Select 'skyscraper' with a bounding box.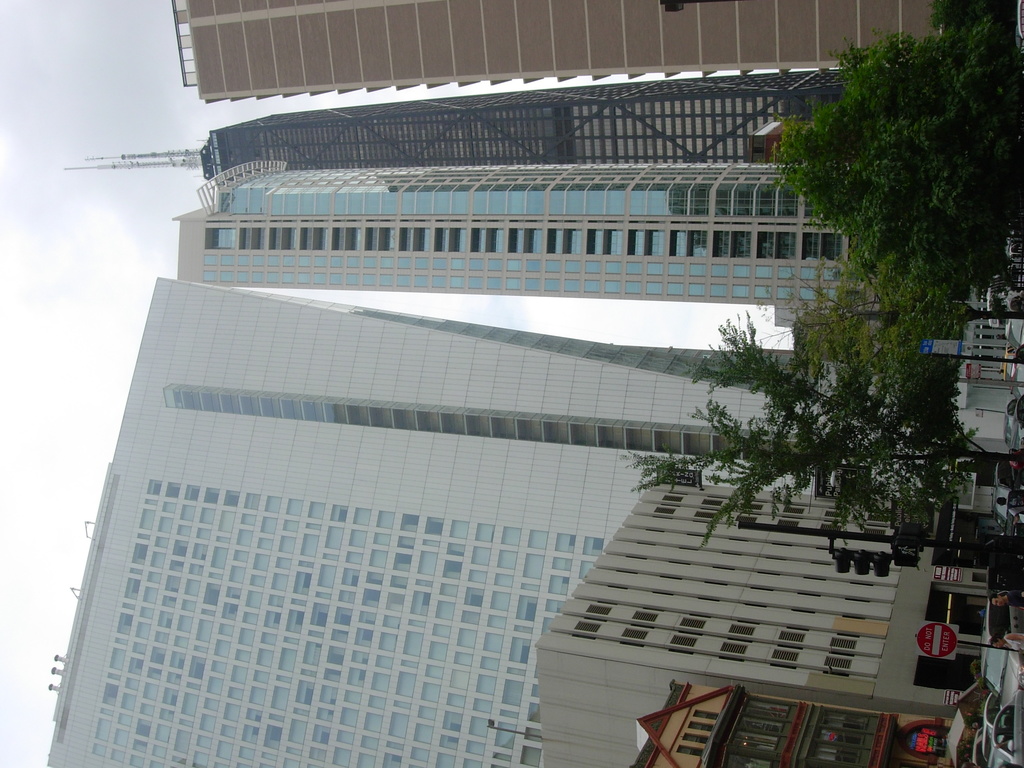
[left=172, top=152, right=856, bottom=285].
